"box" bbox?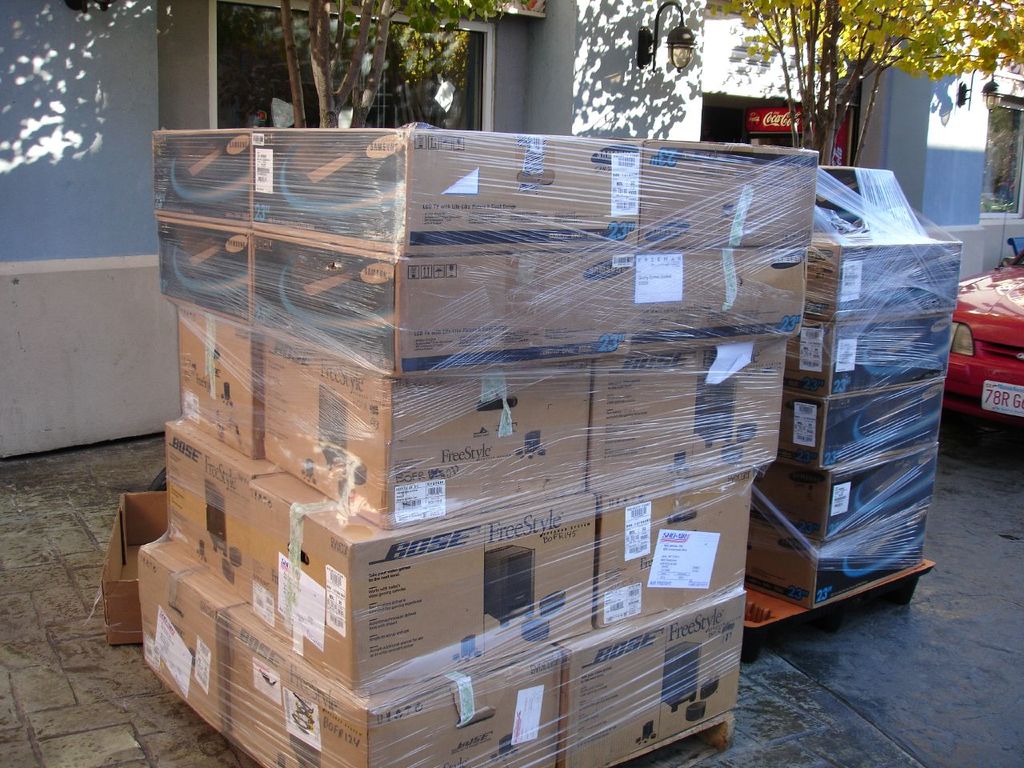
[x1=786, y1=222, x2=965, y2=323]
